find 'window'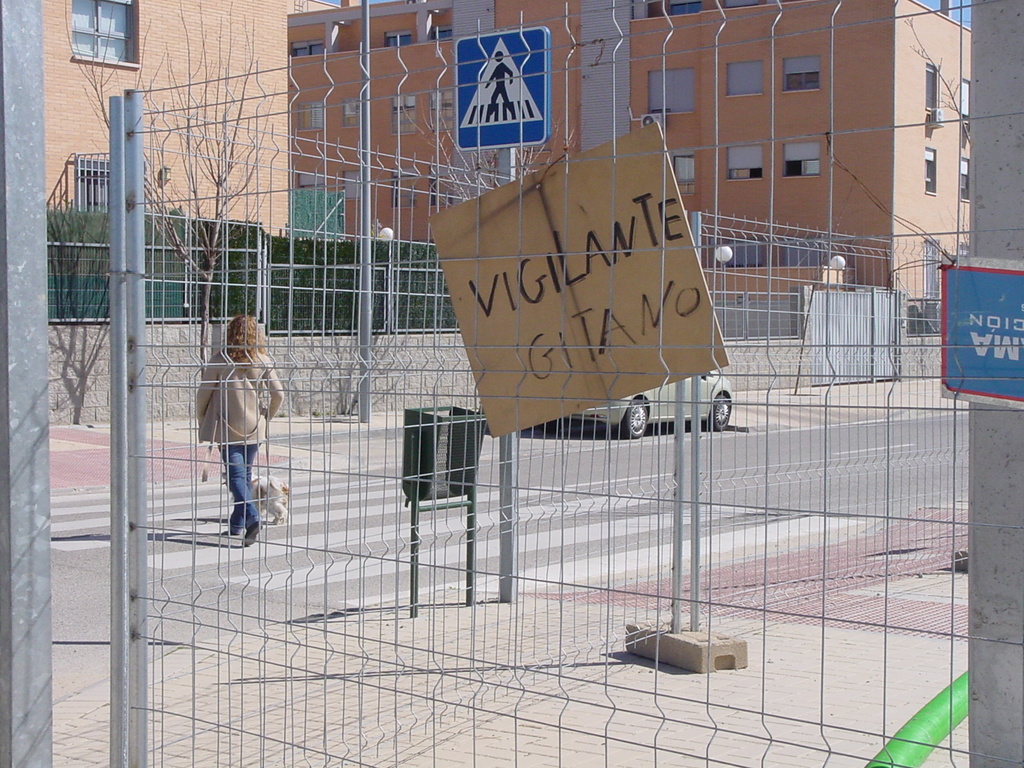
(391,167,416,205)
